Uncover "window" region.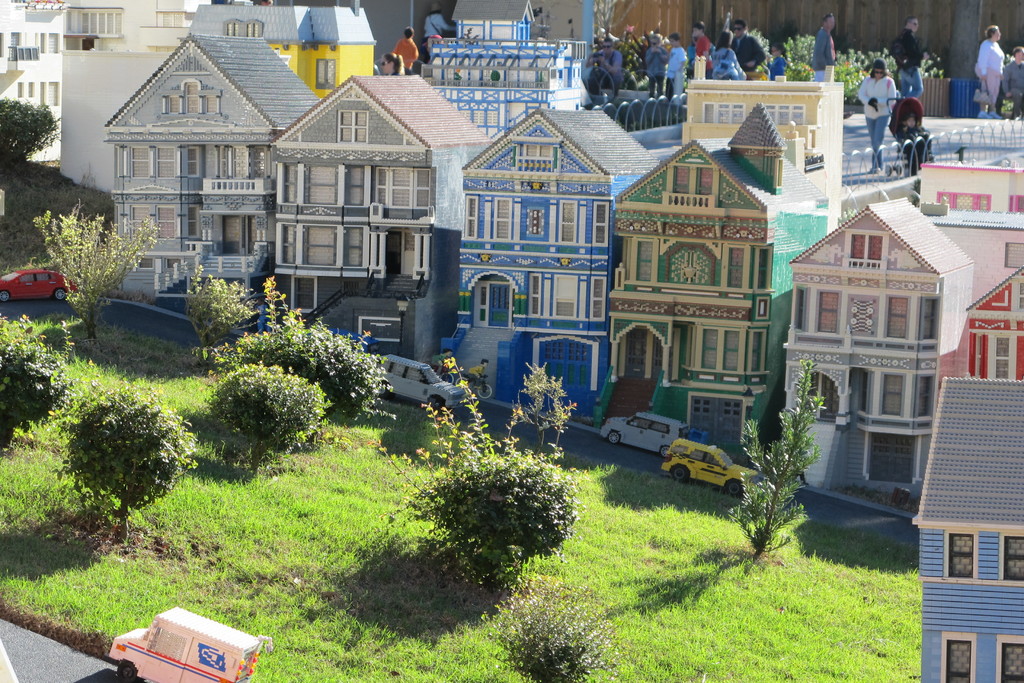
Uncovered: [880, 299, 927, 342].
